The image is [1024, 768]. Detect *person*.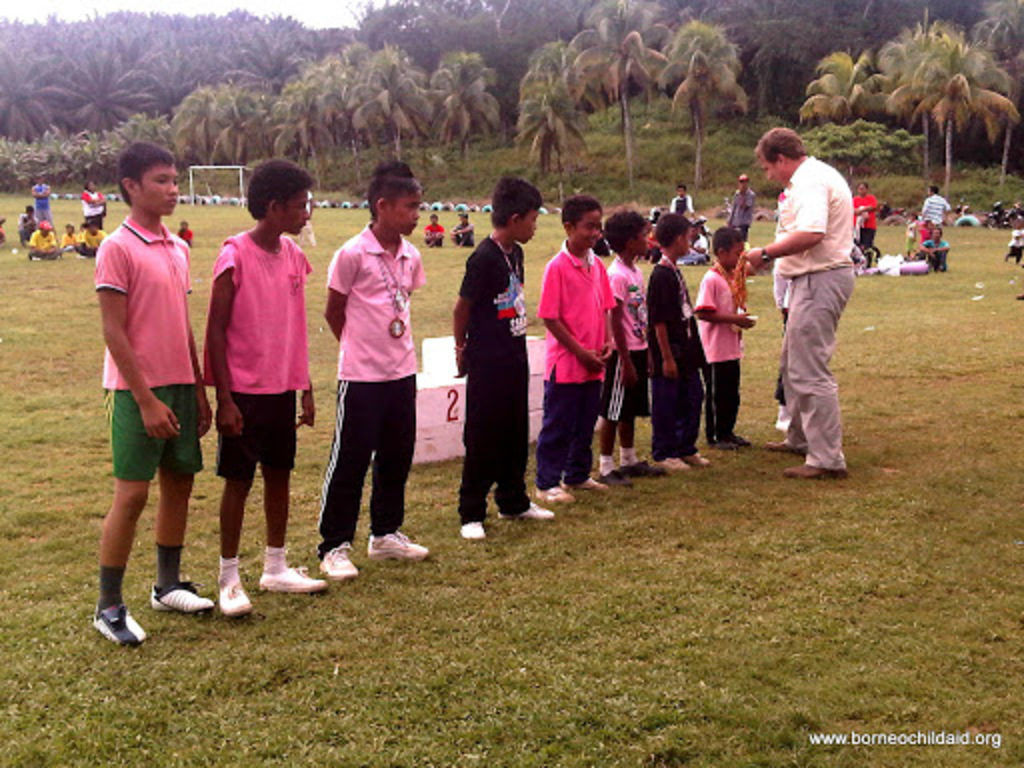
Detection: pyautogui.locateOnScreen(204, 156, 316, 624).
